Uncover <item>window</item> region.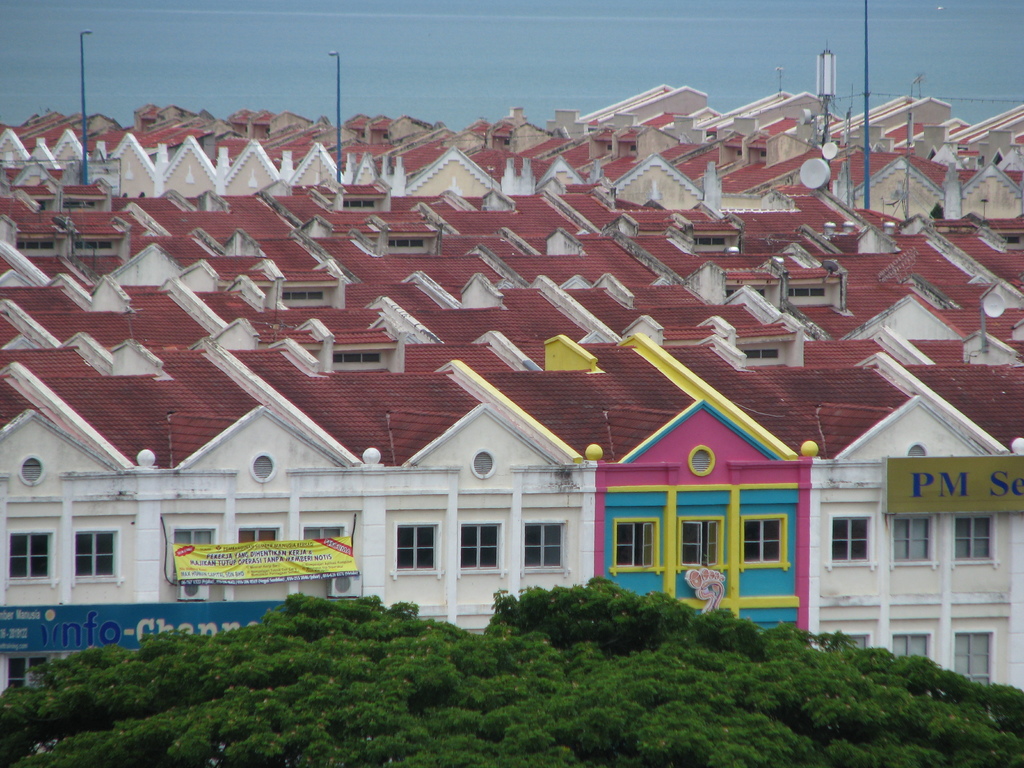
Uncovered: <region>74, 241, 109, 252</region>.
